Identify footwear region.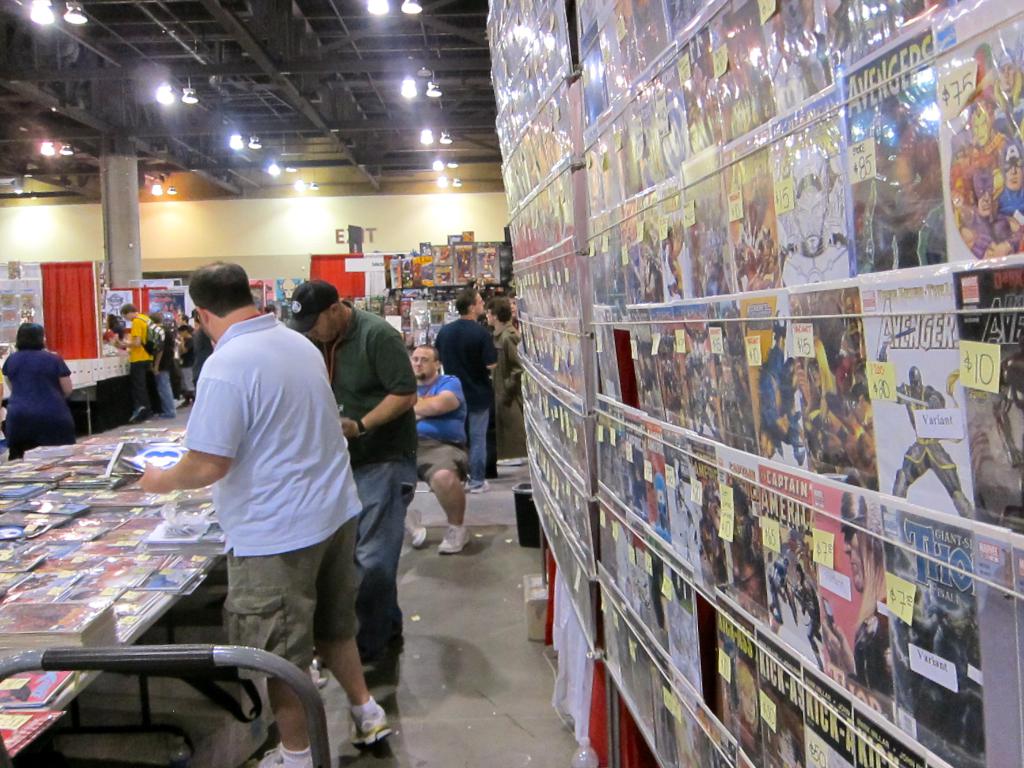
Region: {"x1": 244, "y1": 745, "x2": 310, "y2": 767}.
